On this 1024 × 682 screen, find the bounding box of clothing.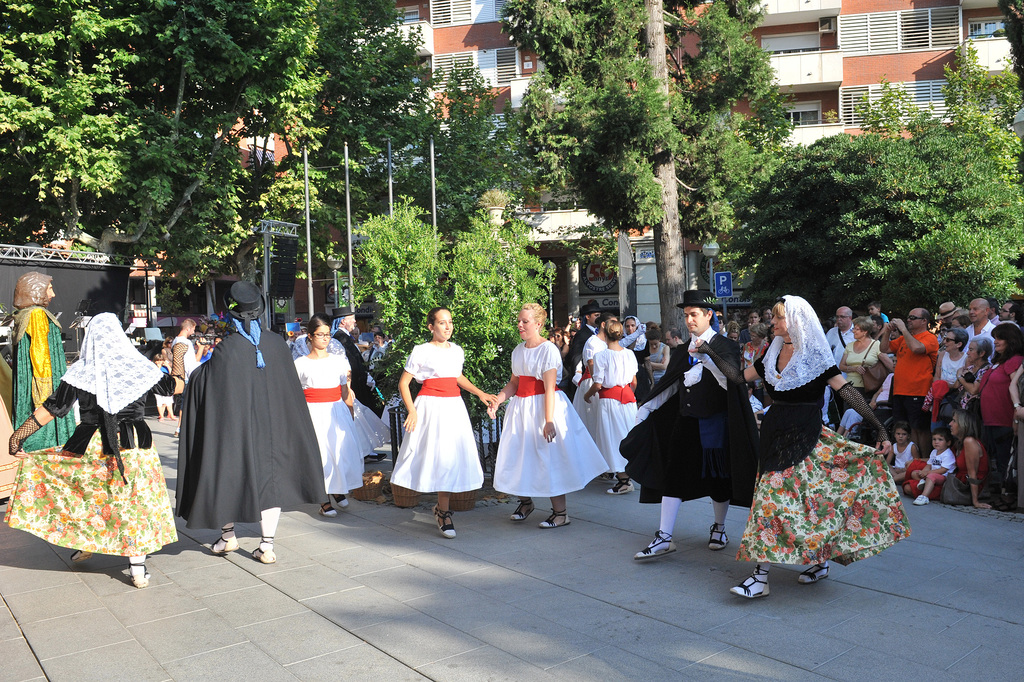
Bounding box: 492/340/607/494.
